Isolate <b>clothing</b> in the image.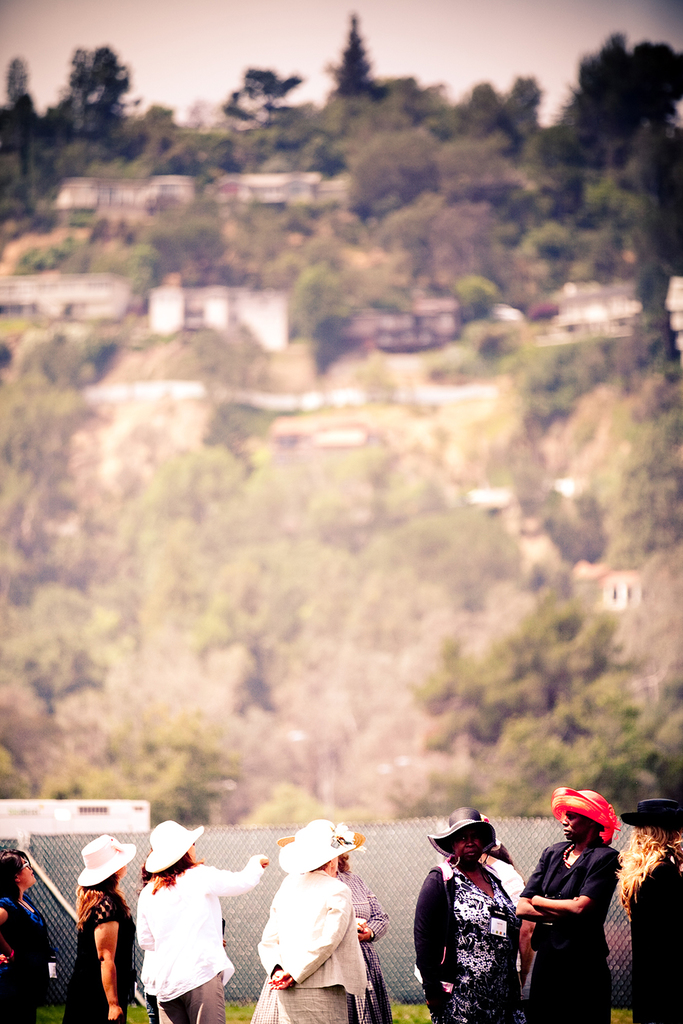
Isolated region: <bbox>255, 867, 367, 1023</bbox>.
